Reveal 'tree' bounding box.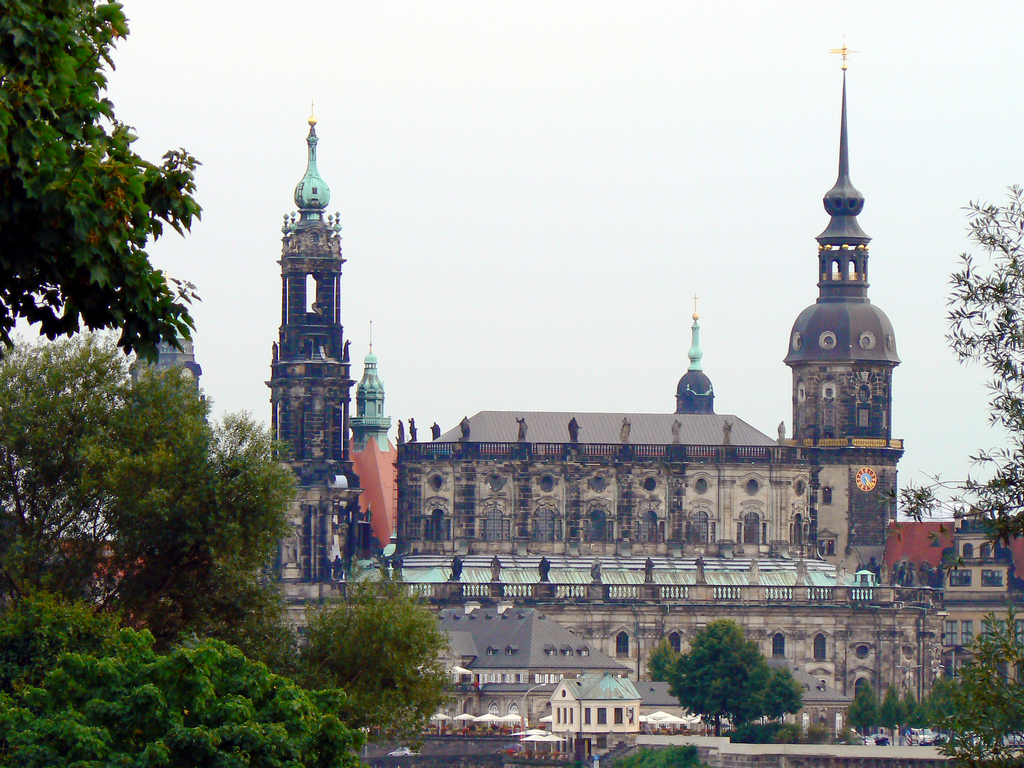
Revealed: region(874, 182, 1023, 767).
